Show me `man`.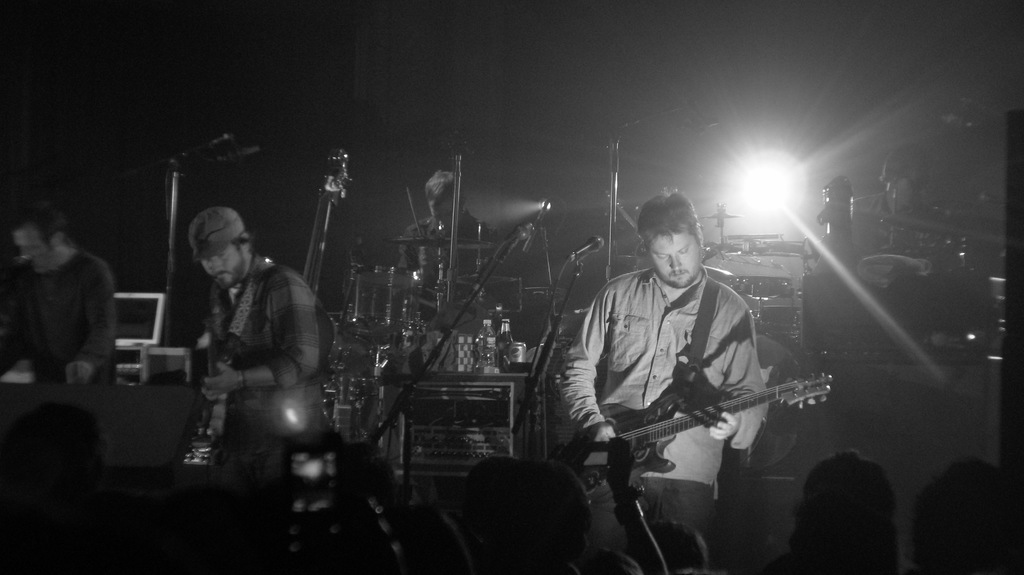
`man` is here: pyautogui.locateOnScreen(564, 178, 780, 549).
